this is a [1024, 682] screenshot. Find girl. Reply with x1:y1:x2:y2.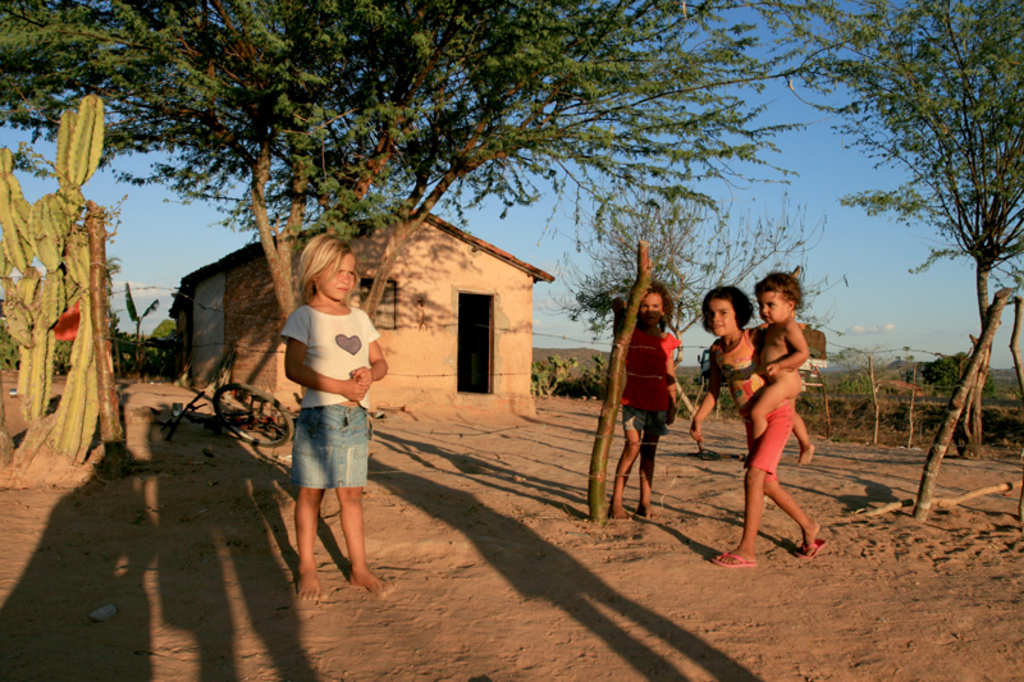
750:258:823:463.
